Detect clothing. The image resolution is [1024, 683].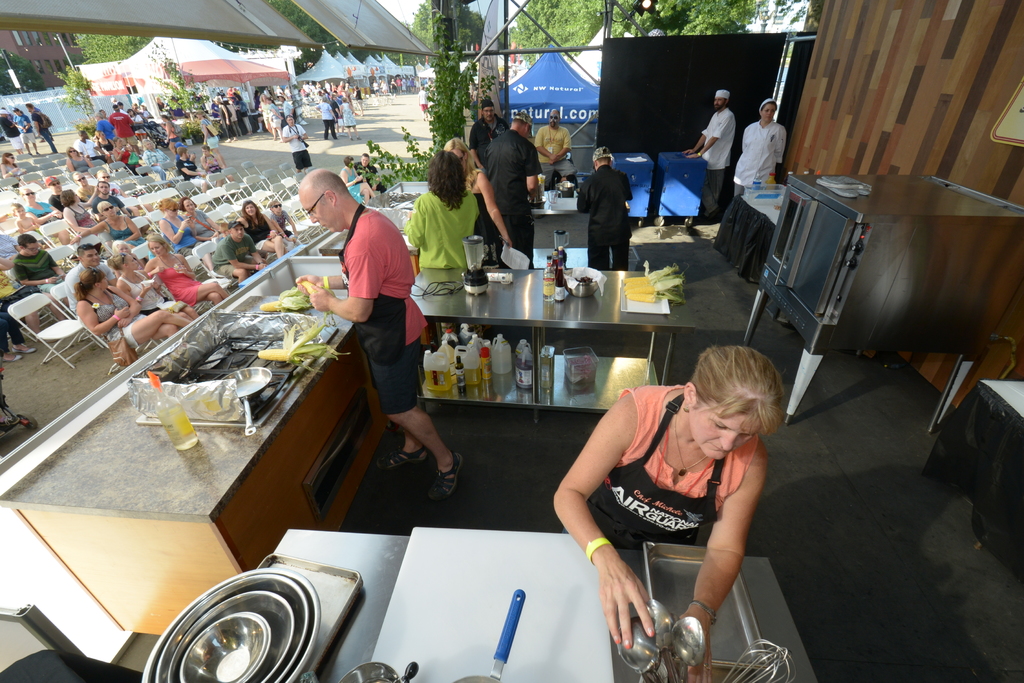
x1=66 y1=260 x2=116 y2=317.
